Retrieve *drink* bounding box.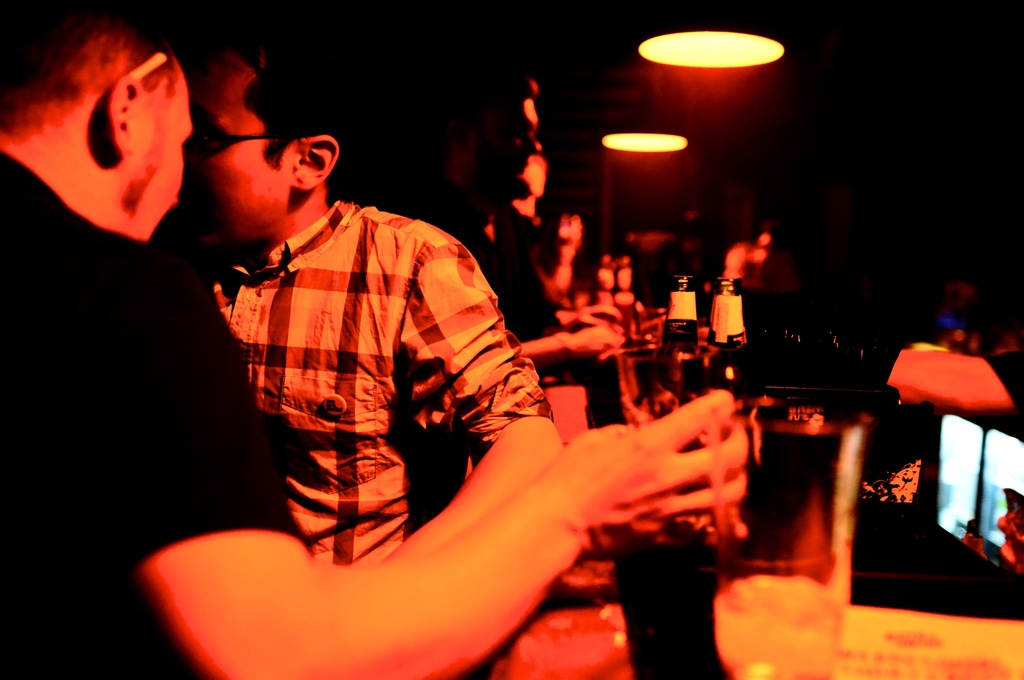
Bounding box: bbox=(646, 272, 713, 511).
